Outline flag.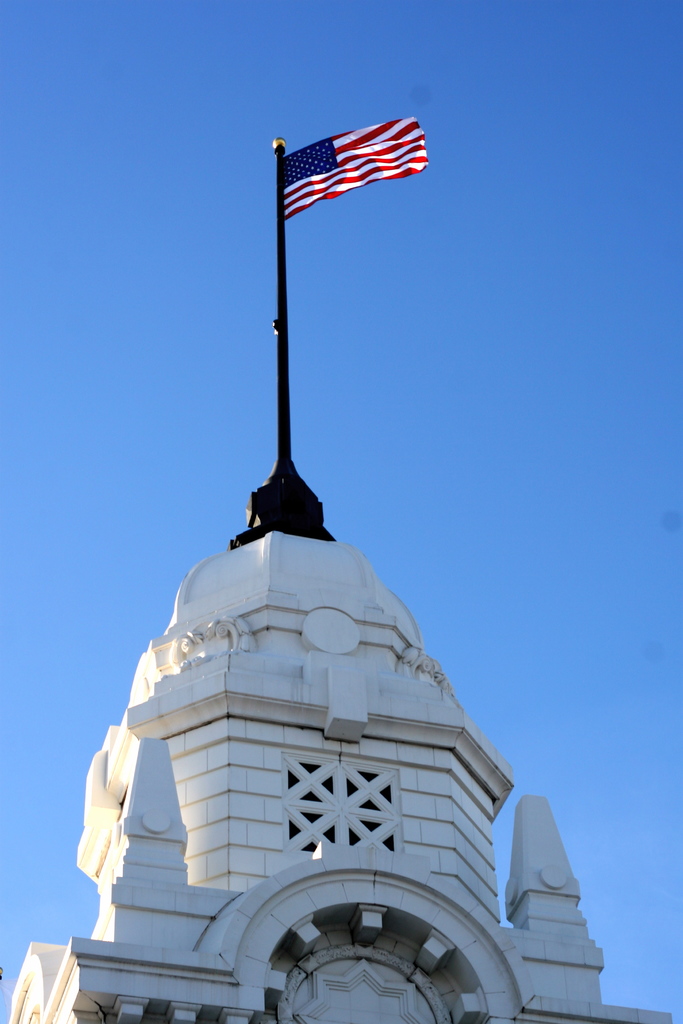
Outline: BBox(281, 109, 440, 217).
